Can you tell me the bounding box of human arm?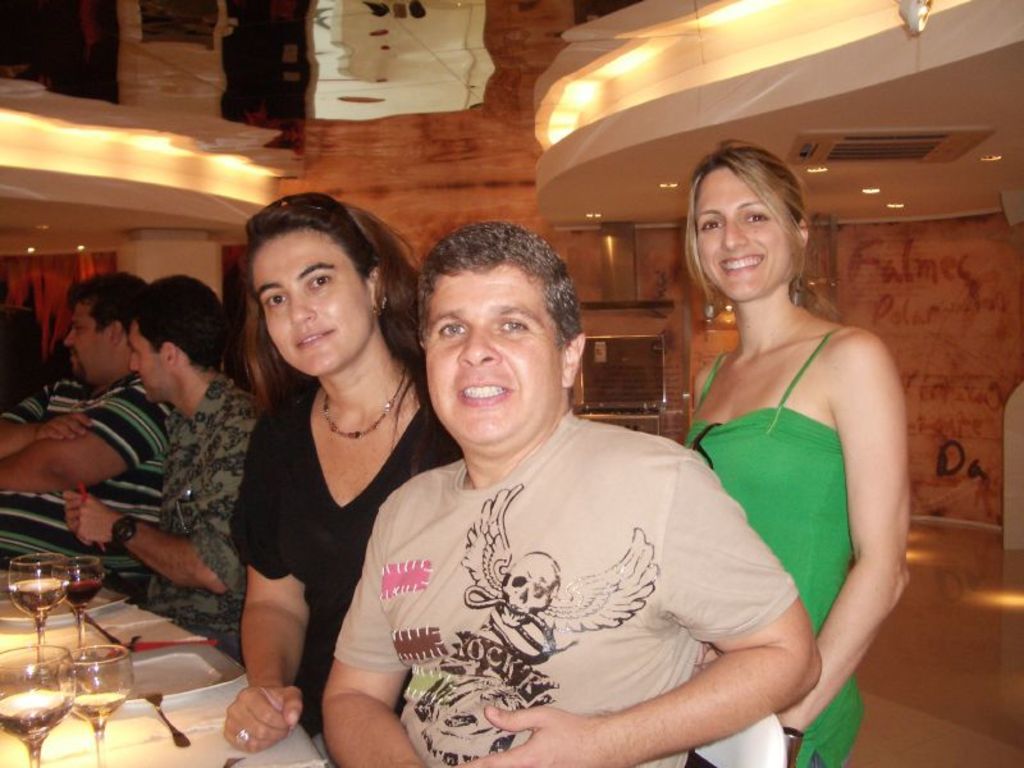
<box>1,378,93,458</box>.
